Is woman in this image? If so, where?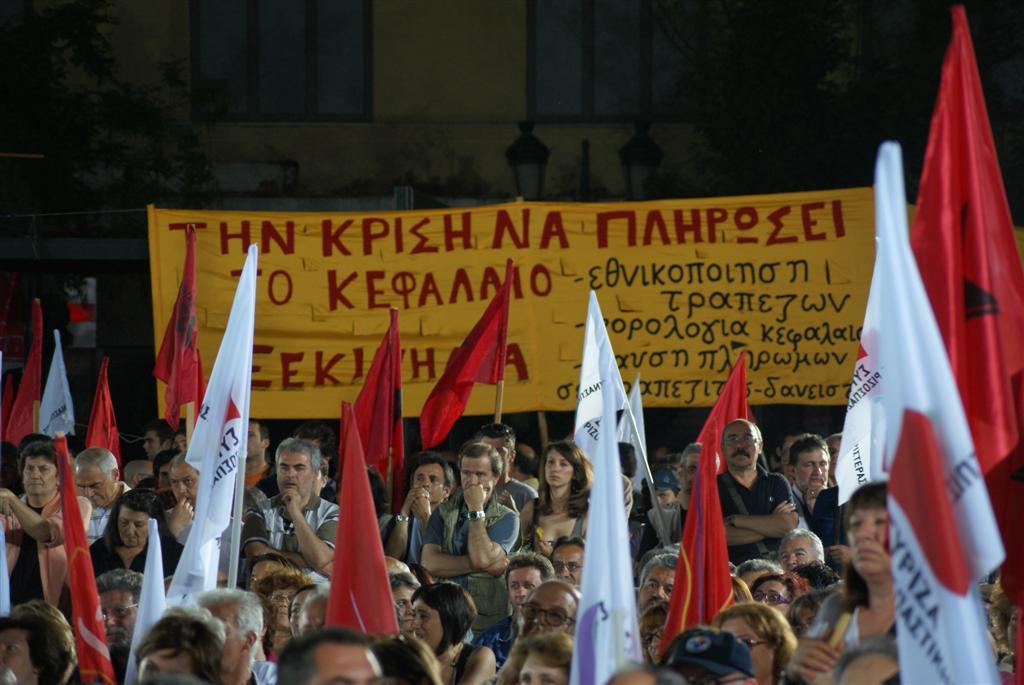
Yes, at bbox=[409, 580, 496, 684].
